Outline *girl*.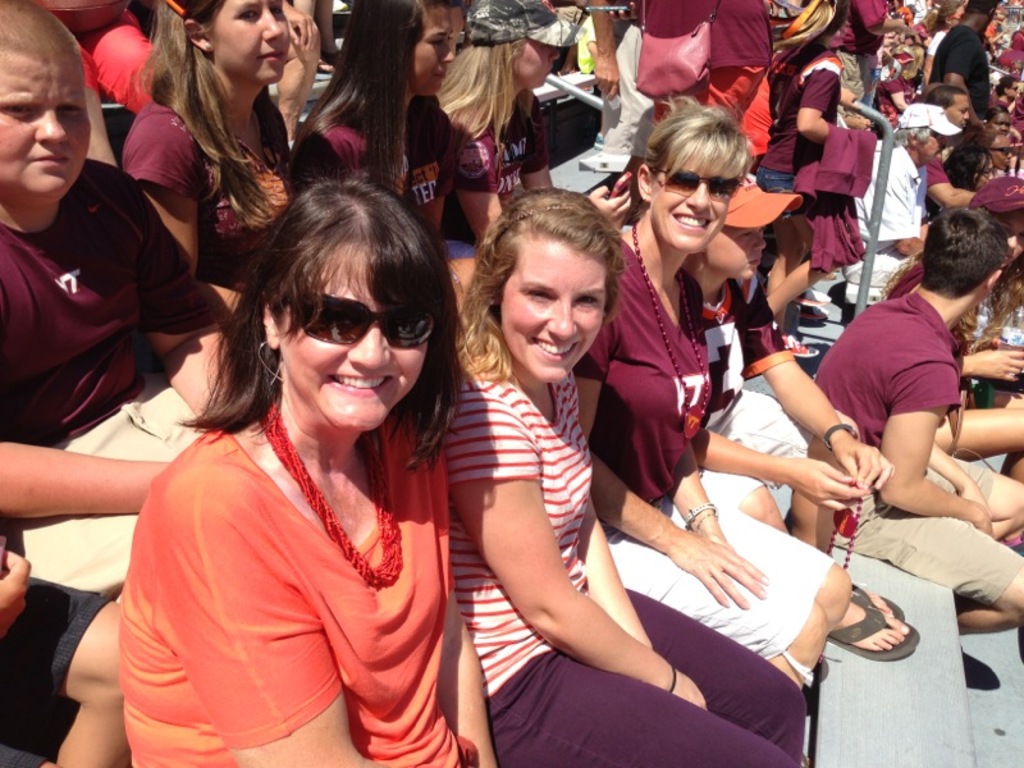
Outline: (426, 0, 568, 246).
